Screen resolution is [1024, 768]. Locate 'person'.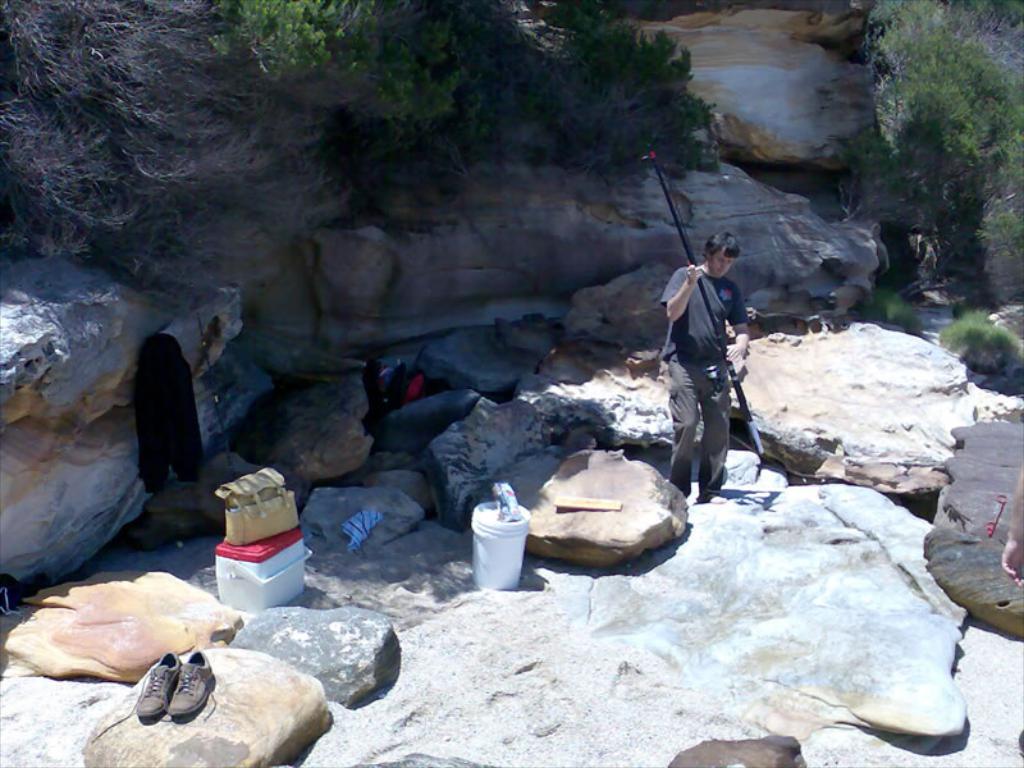
pyautogui.locateOnScreen(1001, 454, 1023, 584).
